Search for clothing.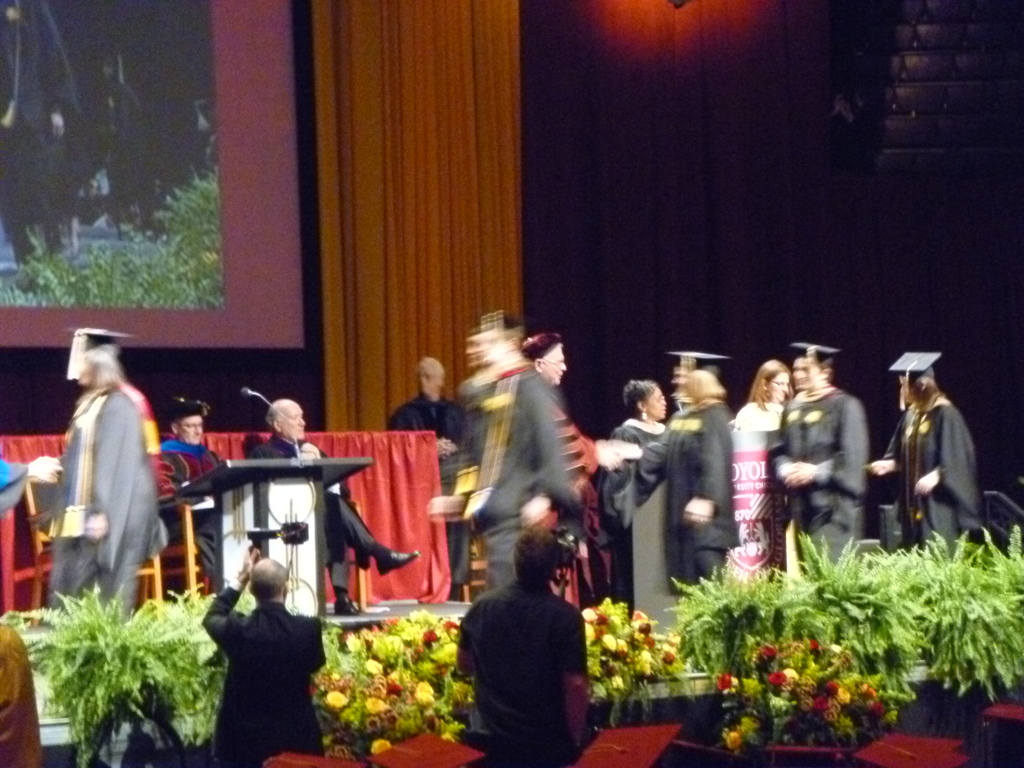
Found at locate(142, 431, 241, 549).
